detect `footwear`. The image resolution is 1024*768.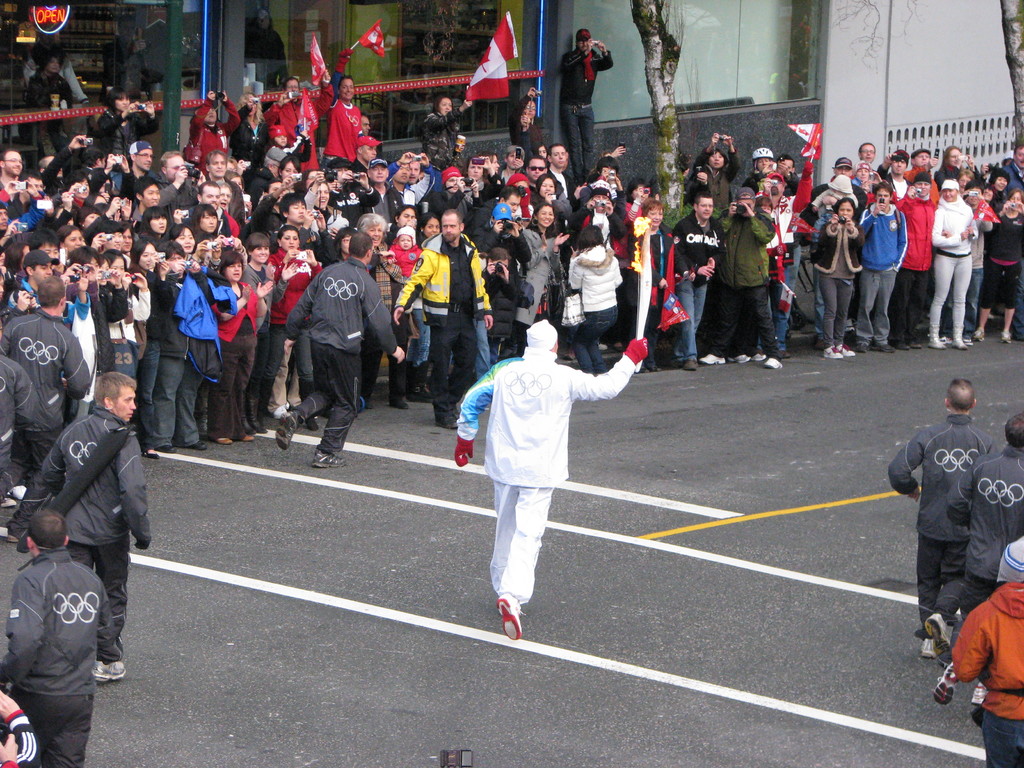
{"x1": 436, "y1": 412, "x2": 463, "y2": 428}.
